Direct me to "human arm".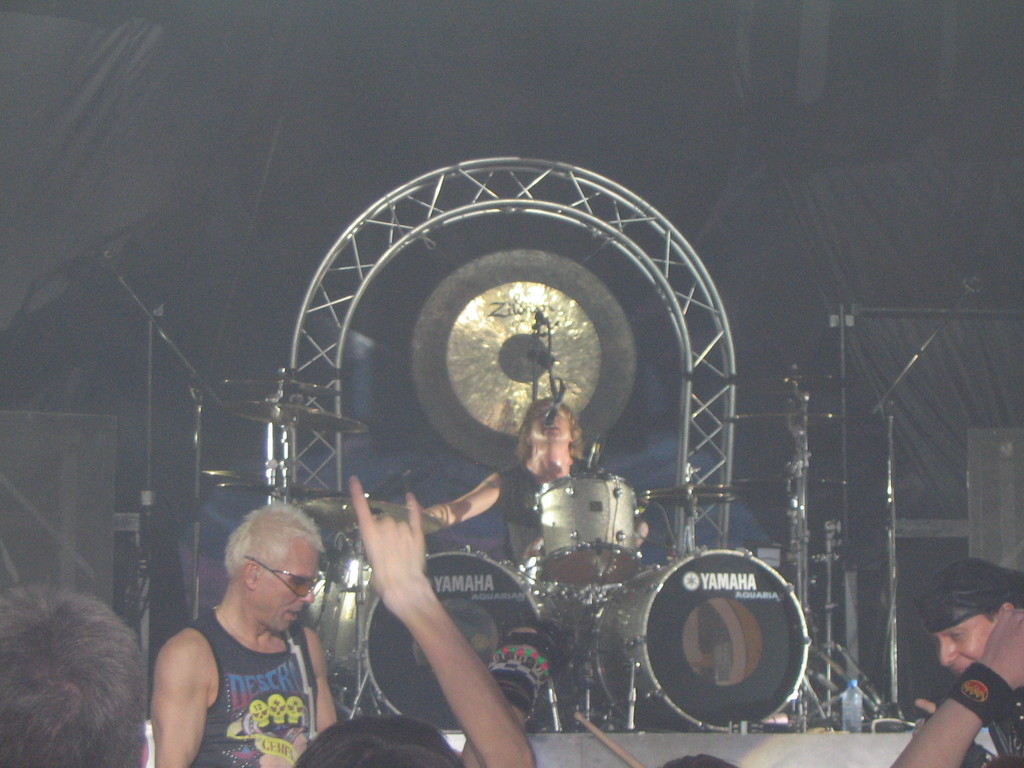
Direction: 305,621,340,738.
